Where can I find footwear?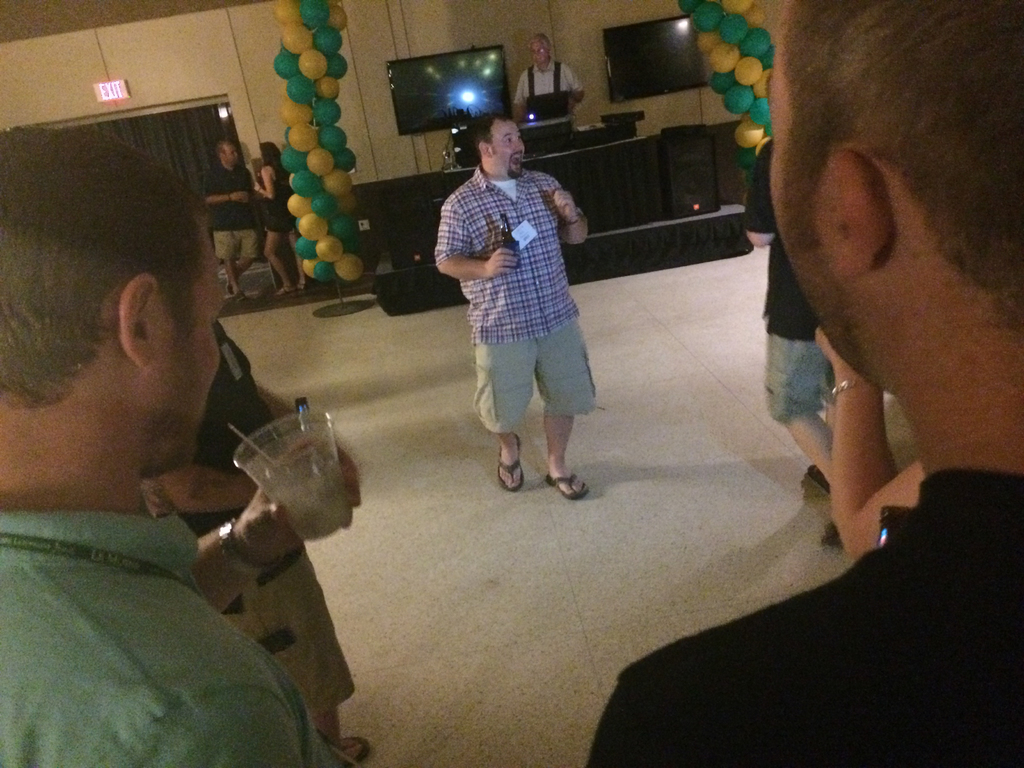
You can find it at l=342, t=736, r=371, b=767.
